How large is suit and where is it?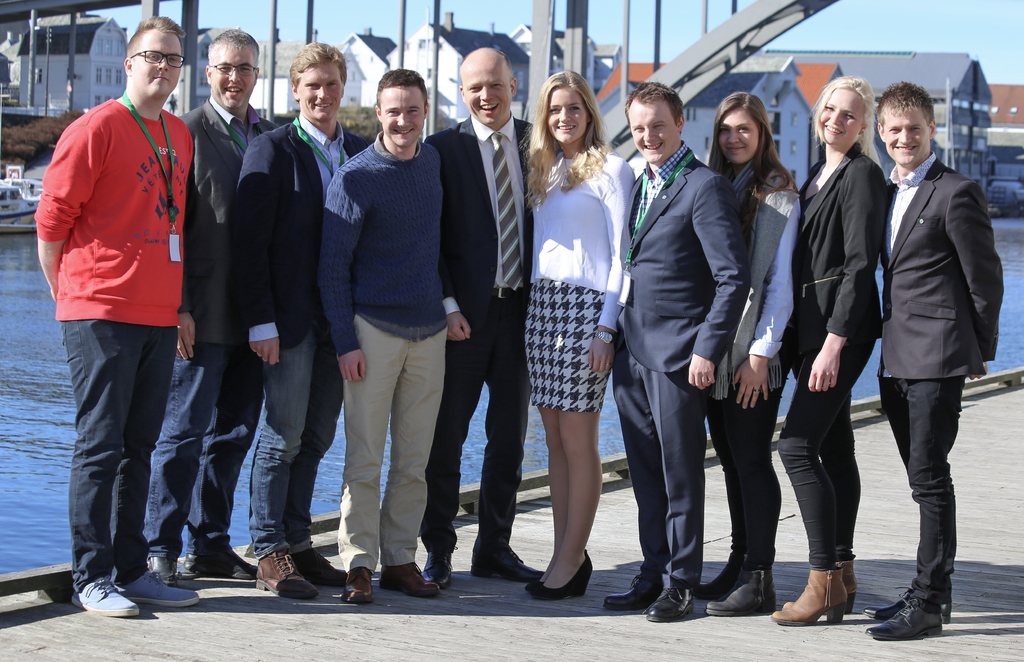
Bounding box: select_region(228, 120, 371, 346).
